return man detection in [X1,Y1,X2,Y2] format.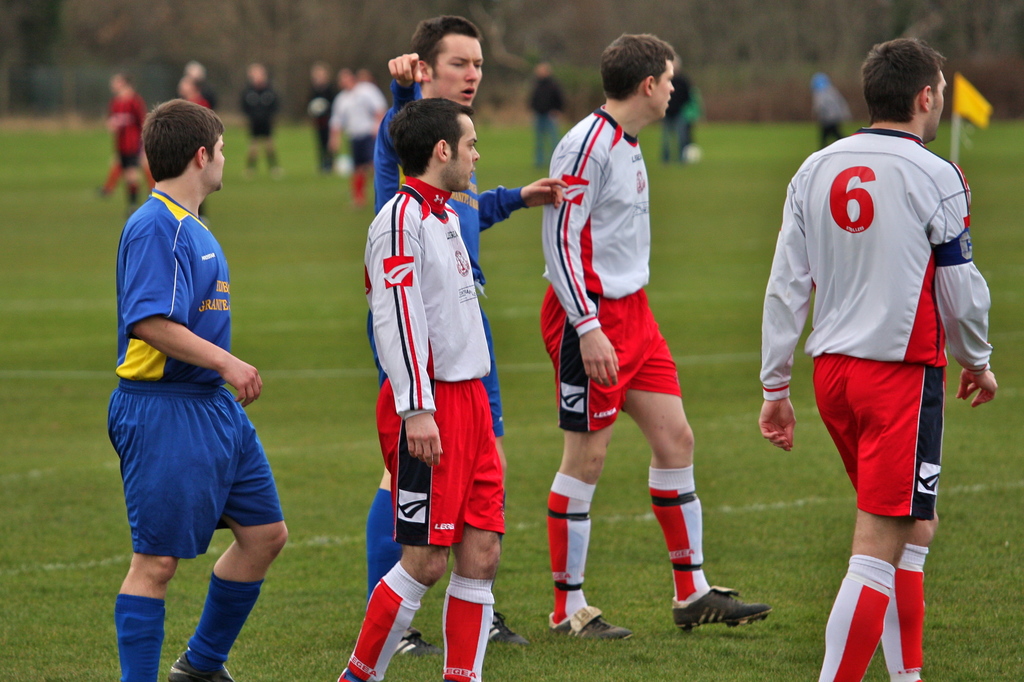
[182,58,214,107].
